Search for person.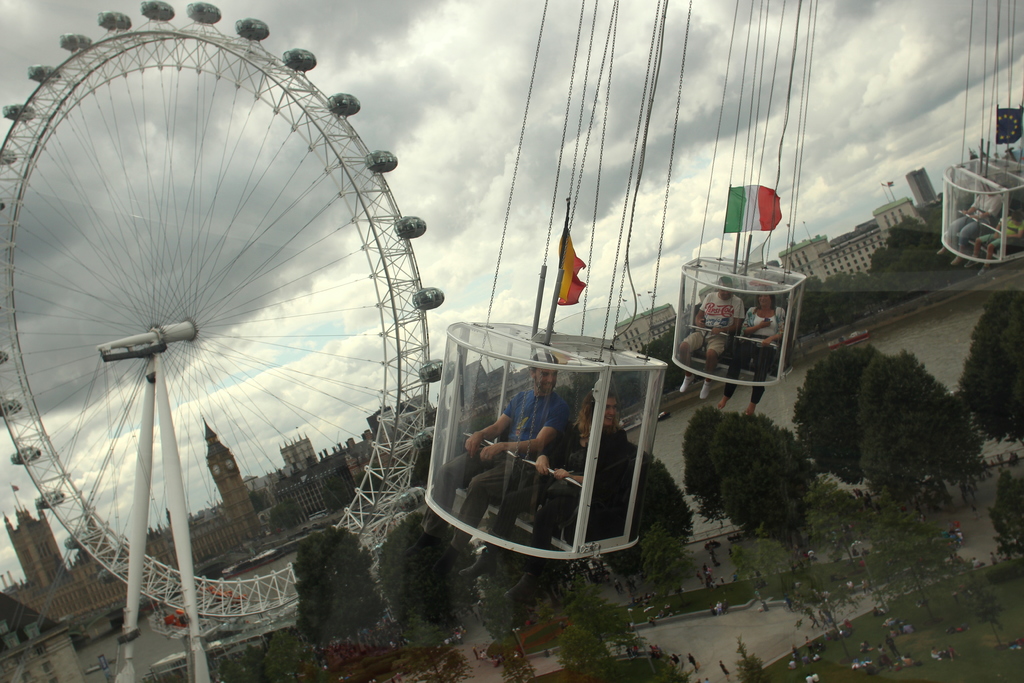
Found at left=671, top=651, right=687, bottom=667.
